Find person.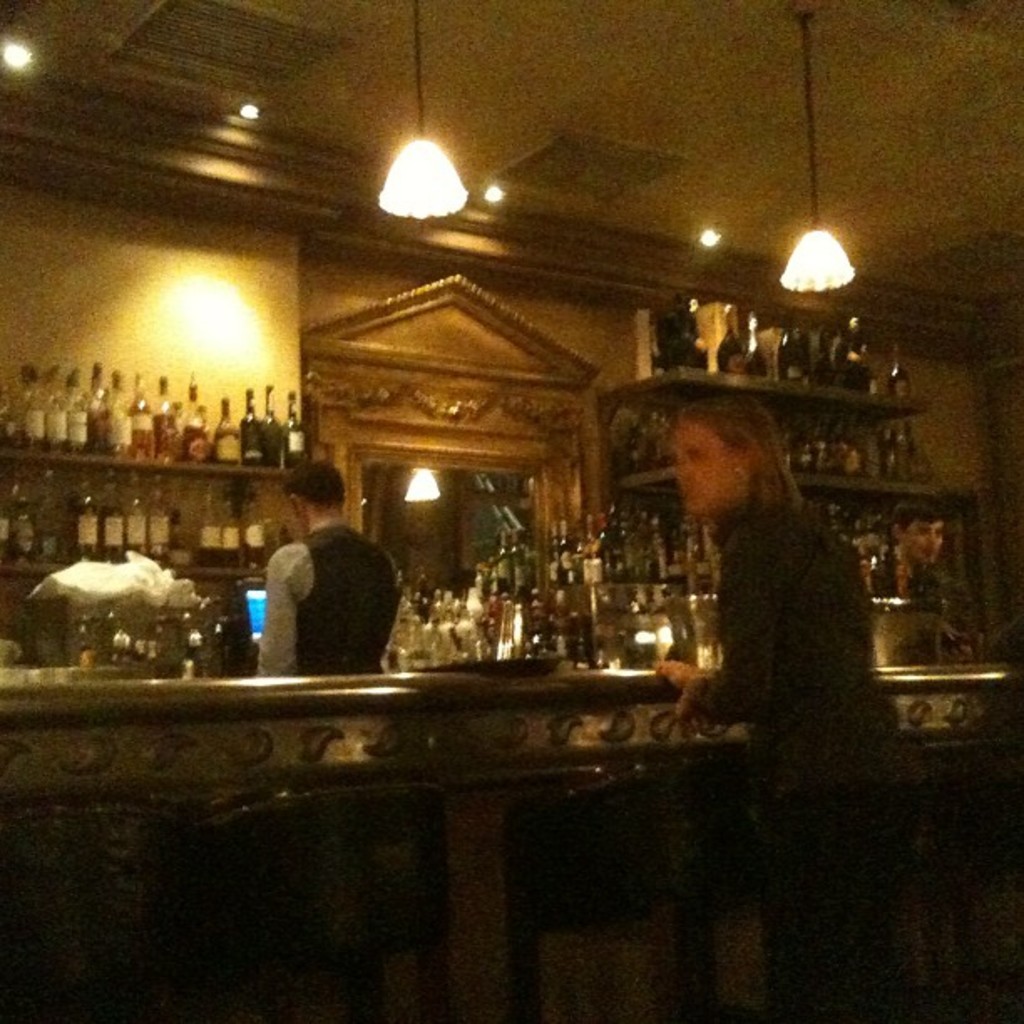
left=263, top=467, right=403, bottom=674.
